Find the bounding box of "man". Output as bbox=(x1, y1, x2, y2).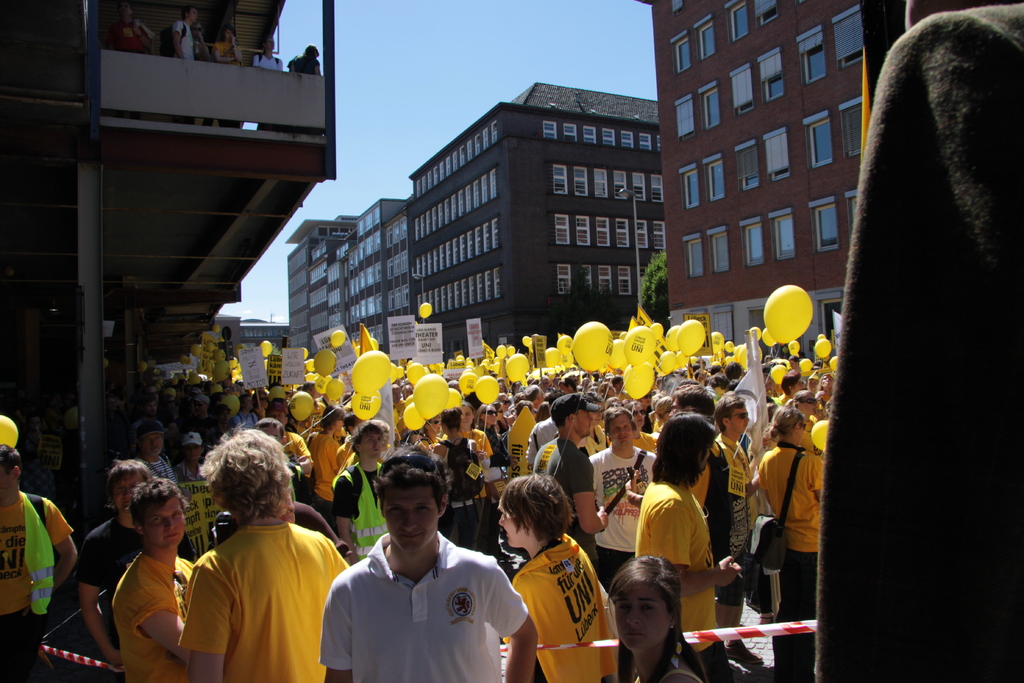
bbox=(546, 394, 611, 573).
